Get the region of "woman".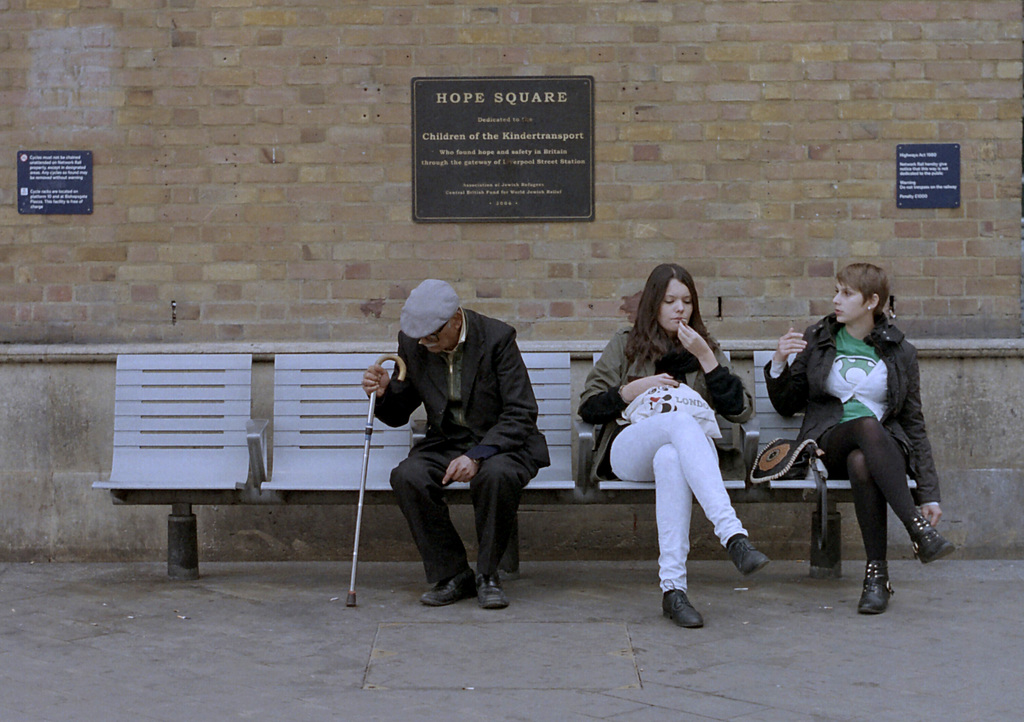
bbox=[766, 261, 955, 619].
